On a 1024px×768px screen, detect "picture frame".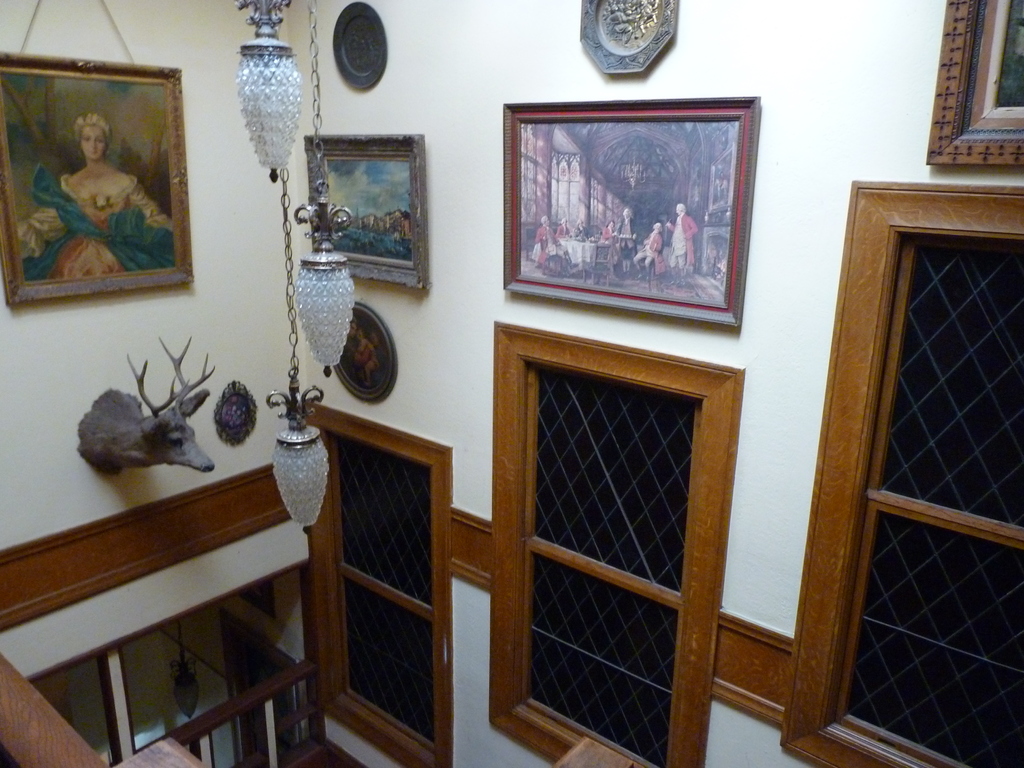
bbox=(0, 49, 196, 307).
